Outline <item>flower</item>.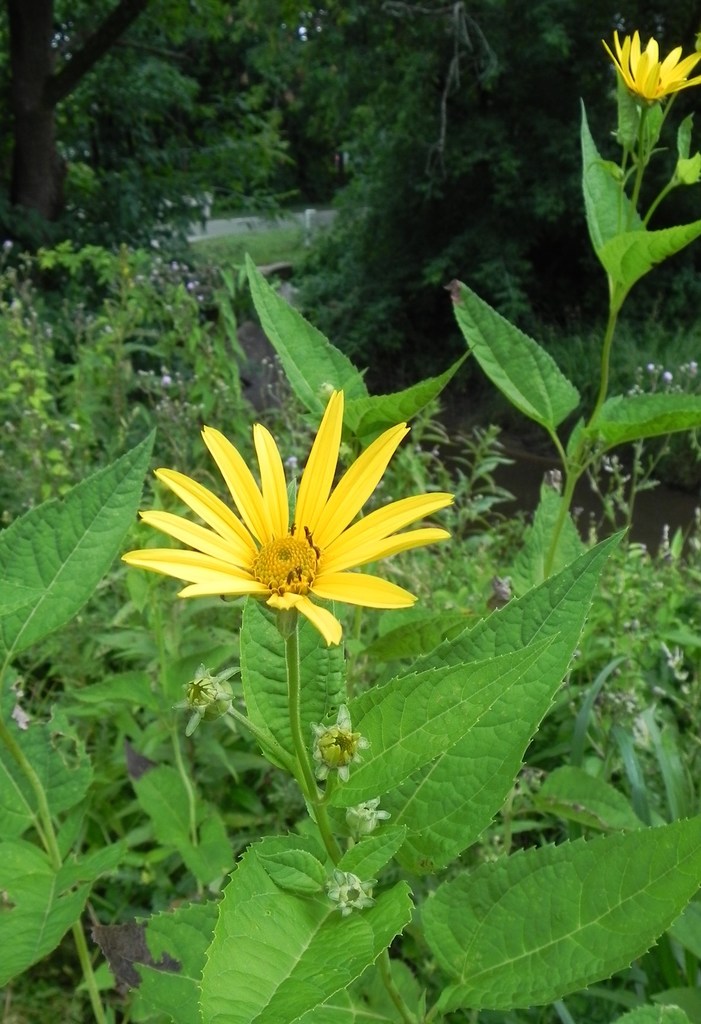
Outline: locate(131, 406, 464, 641).
